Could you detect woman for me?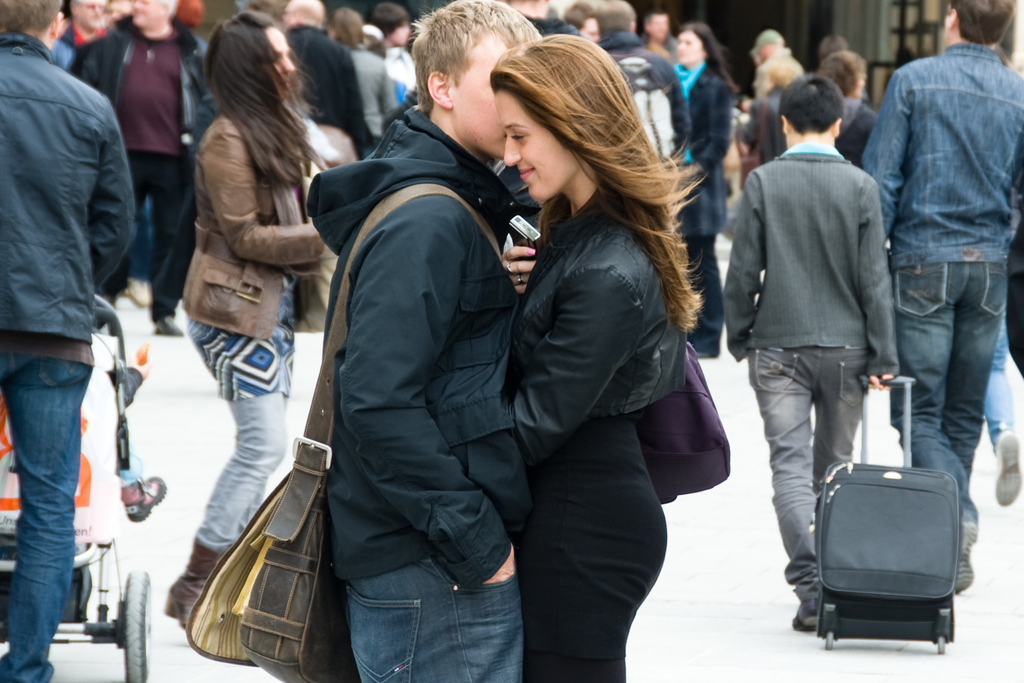
Detection result: bbox(659, 30, 724, 363).
